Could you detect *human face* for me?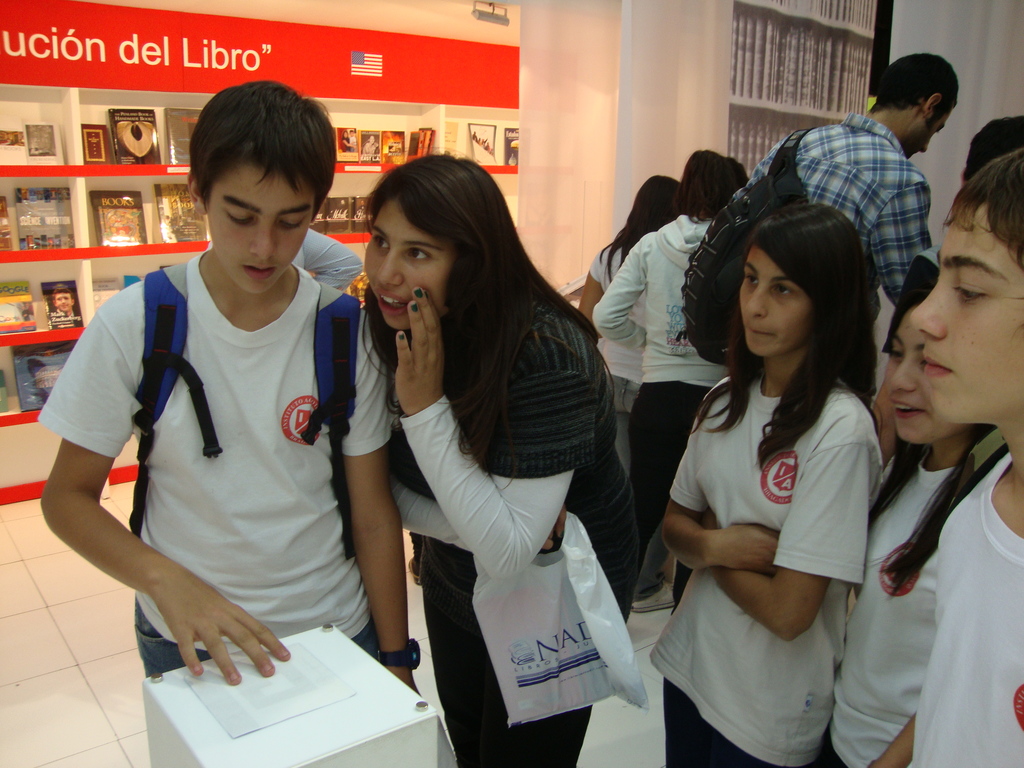
Detection result: rect(738, 246, 812, 361).
